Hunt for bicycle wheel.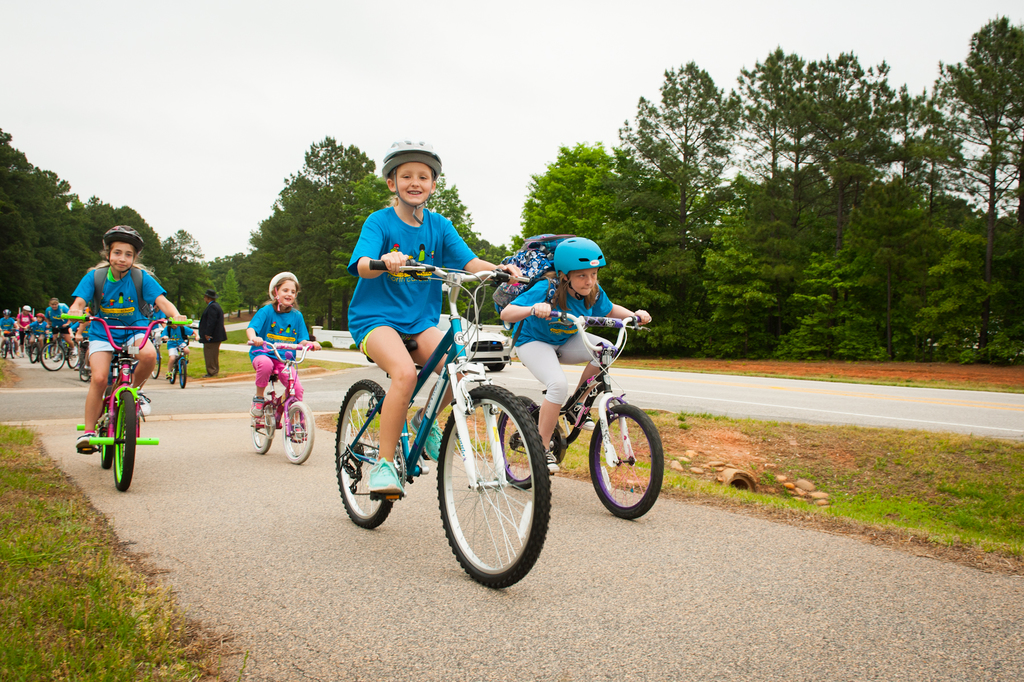
Hunted down at x1=95 y1=401 x2=125 y2=472.
